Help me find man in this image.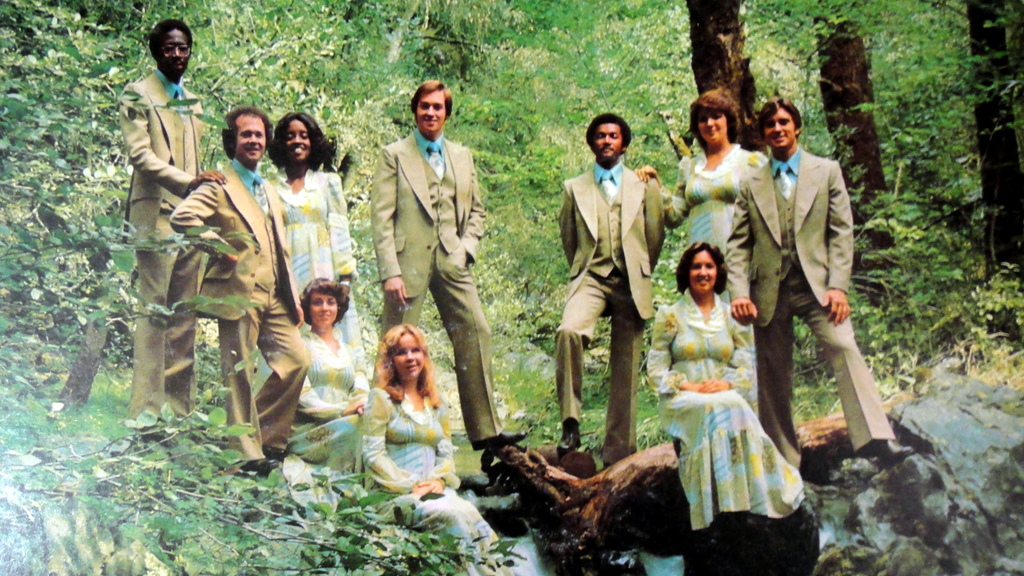
Found it: 162 104 306 476.
